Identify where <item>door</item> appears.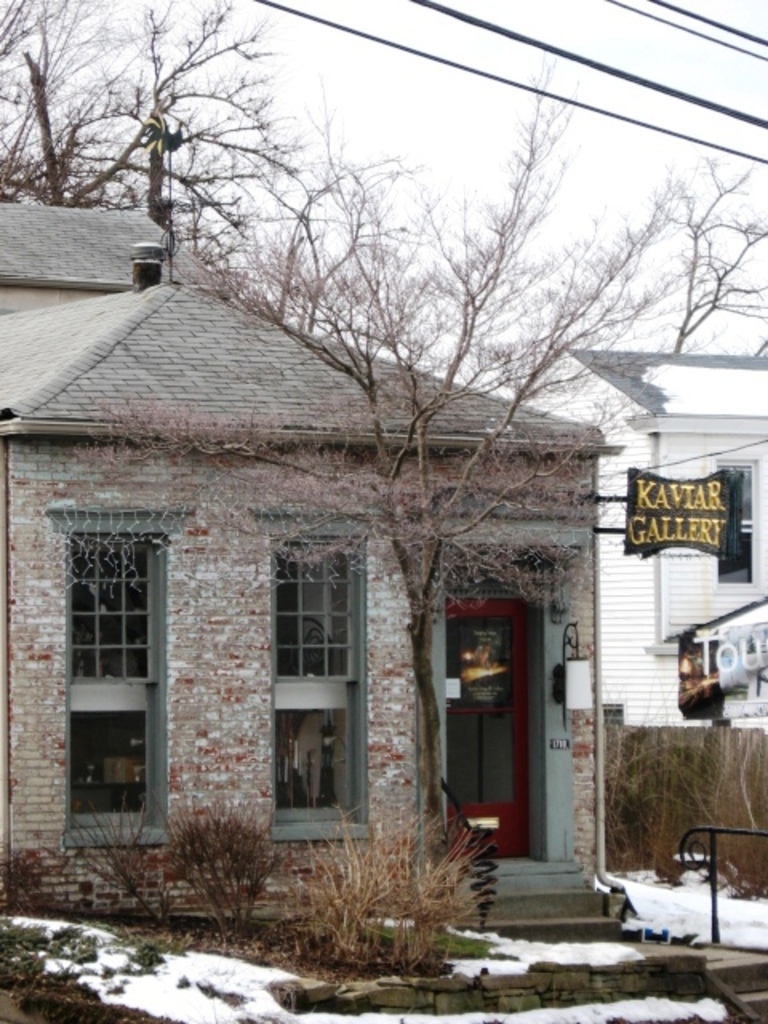
Appears at left=429, top=616, right=541, bottom=872.
